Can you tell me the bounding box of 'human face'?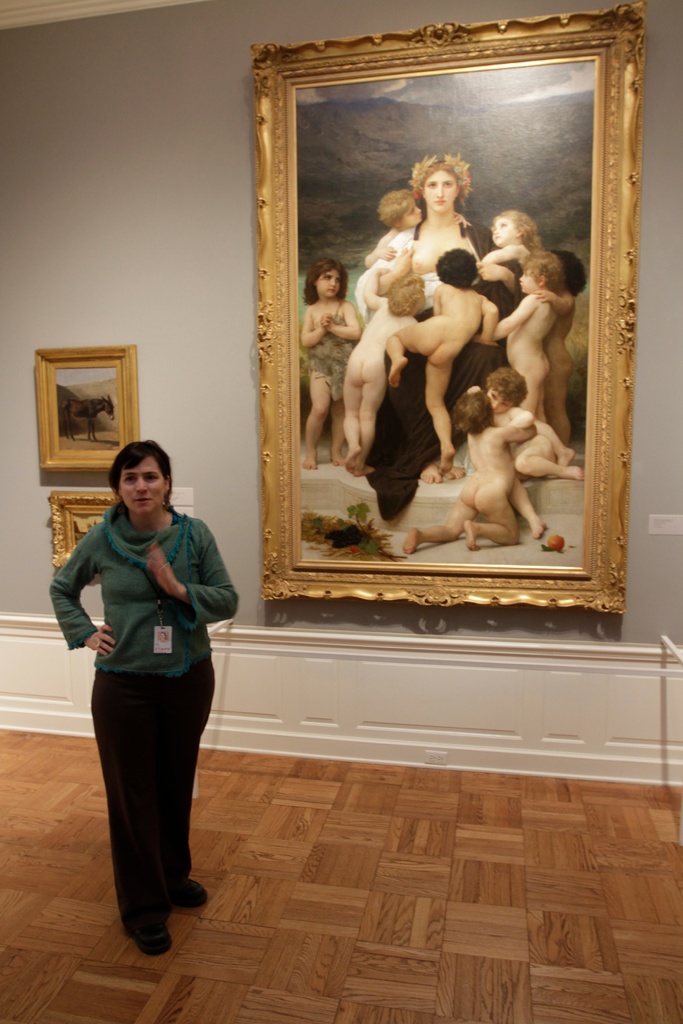
x1=323, y1=266, x2=337, y2=295.
